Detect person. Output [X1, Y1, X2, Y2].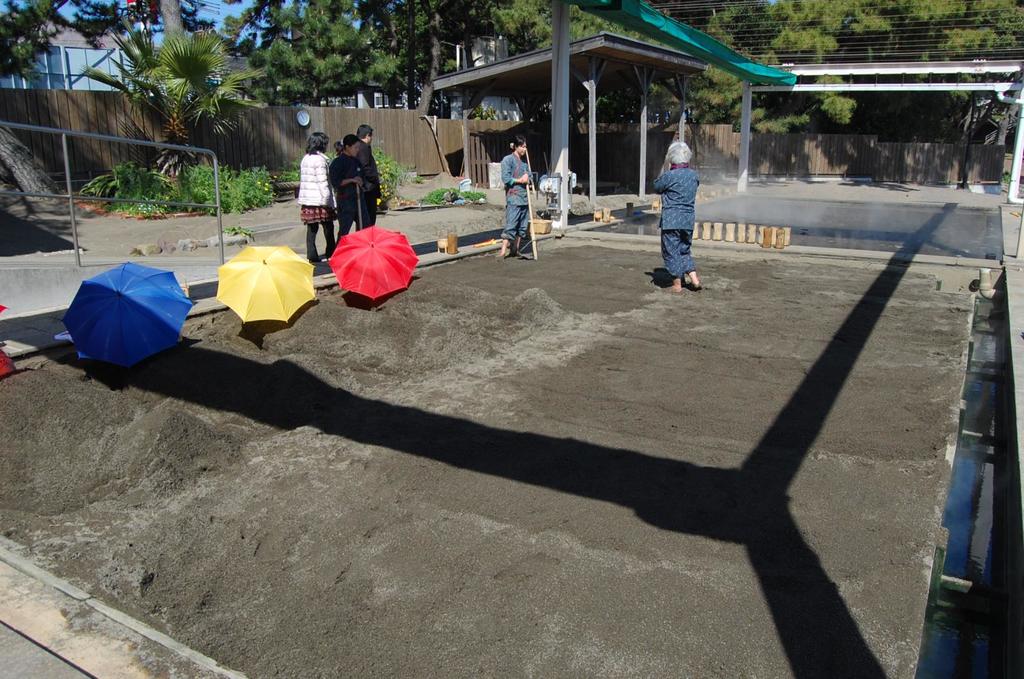
[294, 132, 336, 264].
